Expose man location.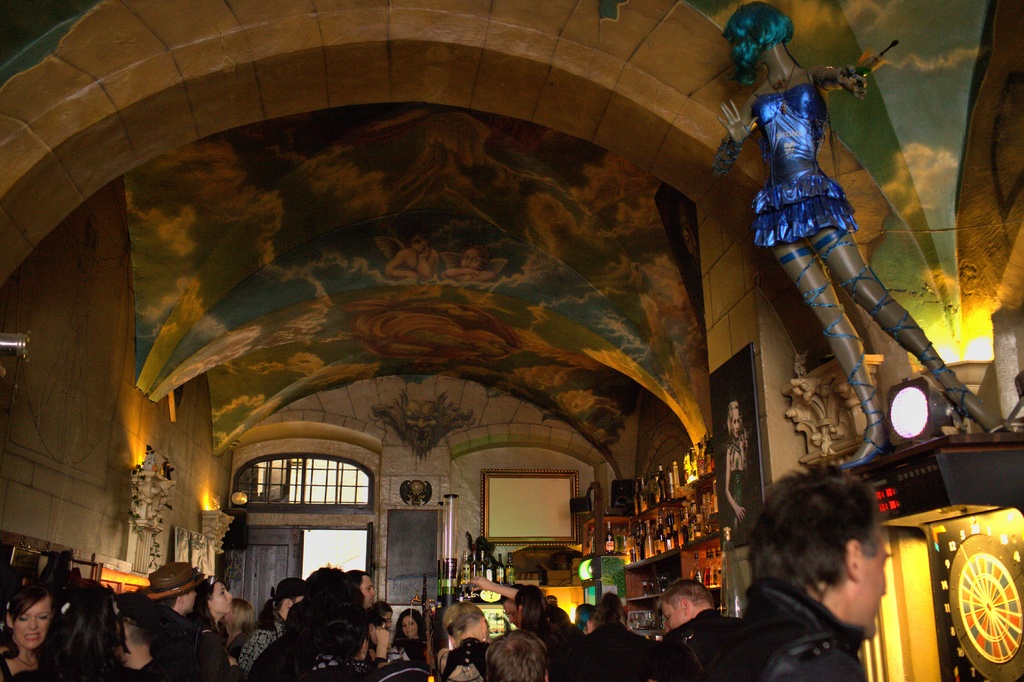
Exposed at <region>139, 560, 209, 621</region>.
